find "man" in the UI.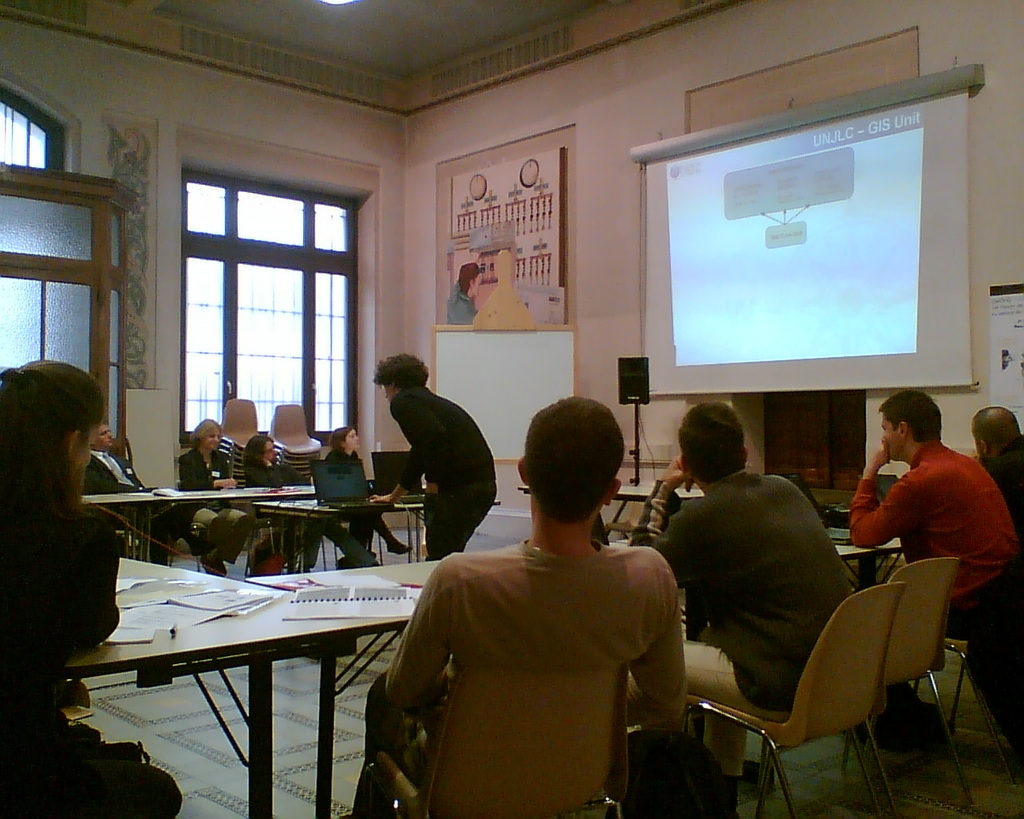
UI element at crop(966, 408, 1023, 535).
